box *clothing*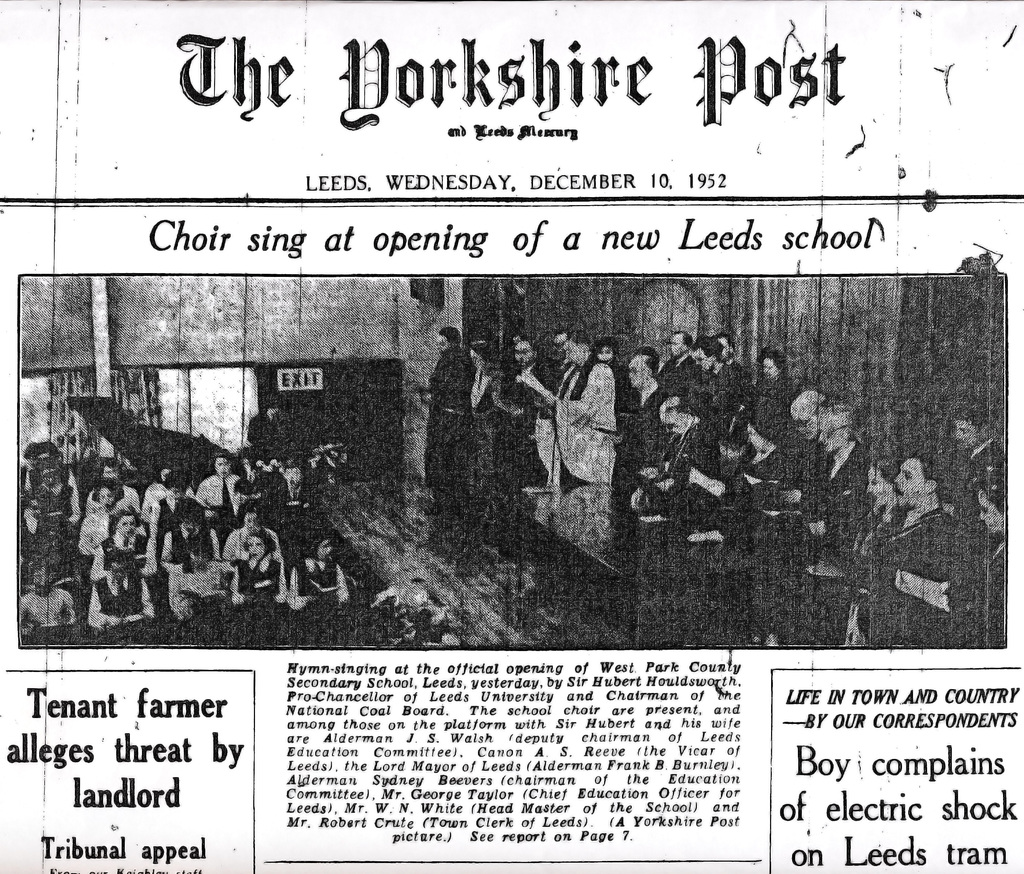
locate(947, 543, 1006, 656)
